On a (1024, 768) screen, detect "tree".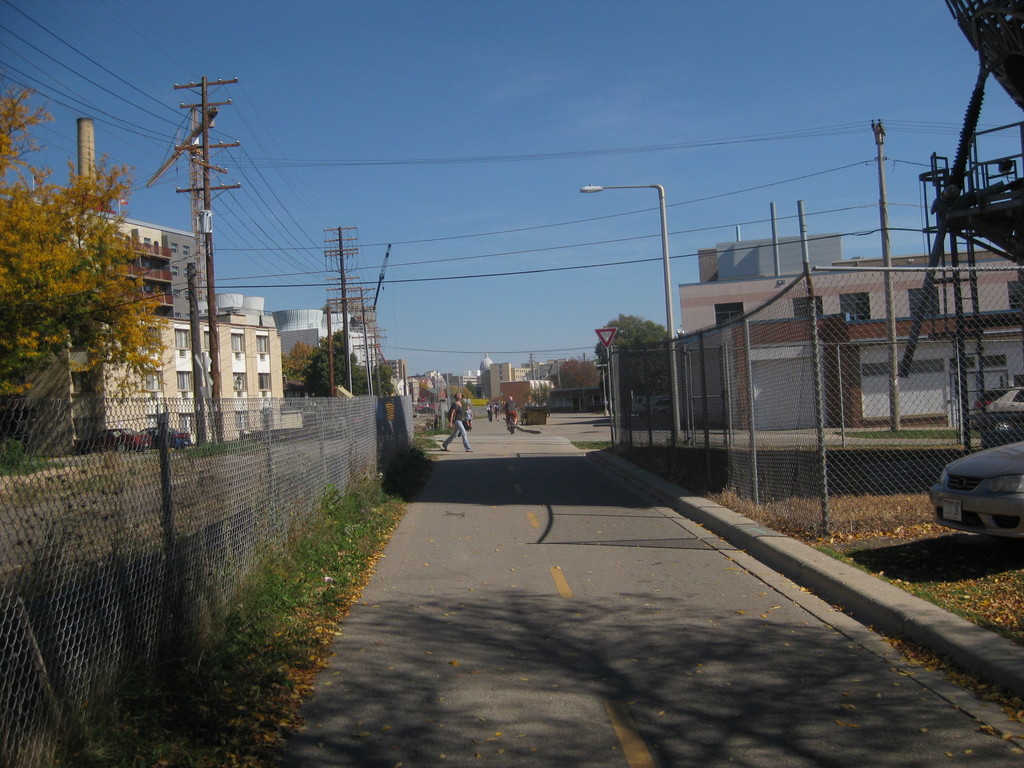
x1=307 y1=327 x2=372 y2=408.
